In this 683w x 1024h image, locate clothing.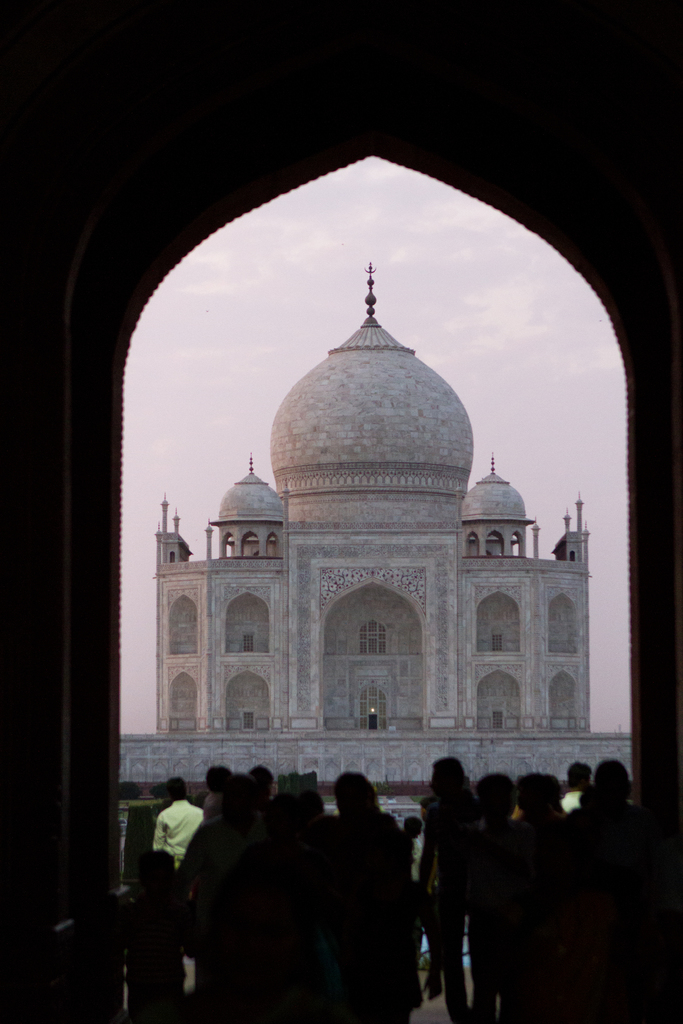
Bounding box: Rect(424, 760, 475, 1023).
